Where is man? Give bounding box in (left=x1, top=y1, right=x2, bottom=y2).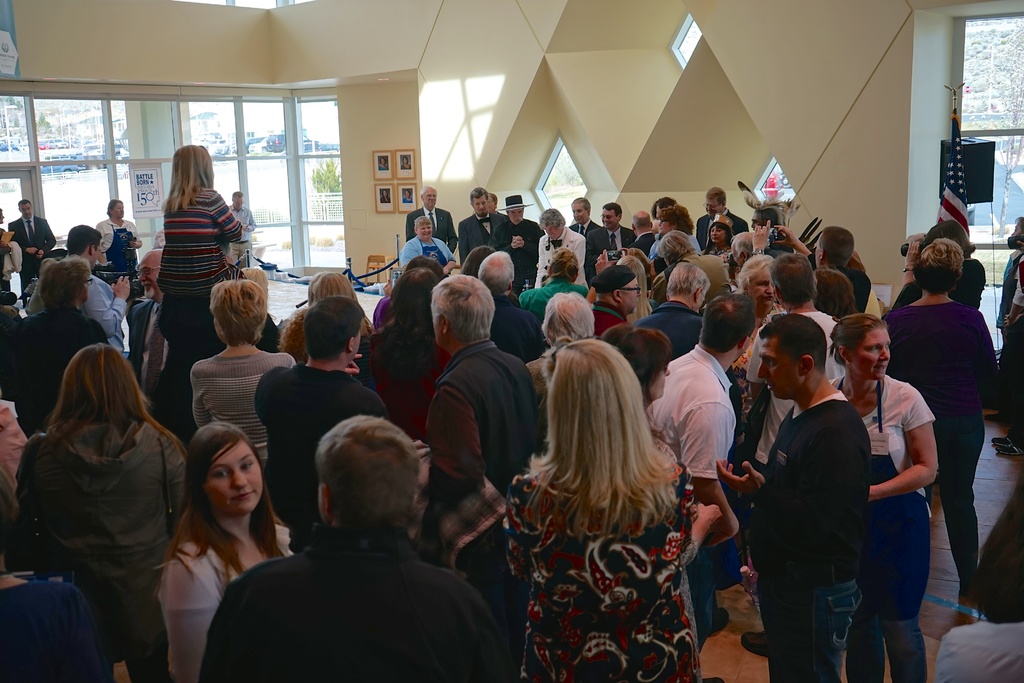
(left=685, top=183, right=749, bottom=249).
